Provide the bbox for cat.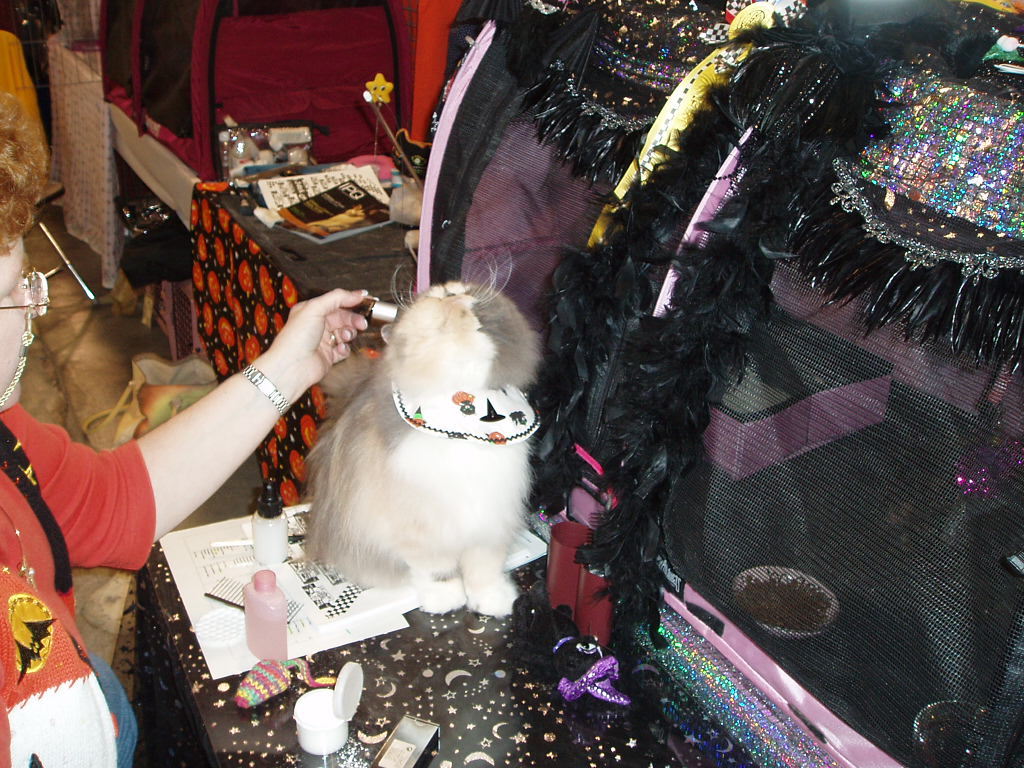
296:249:546:620.
